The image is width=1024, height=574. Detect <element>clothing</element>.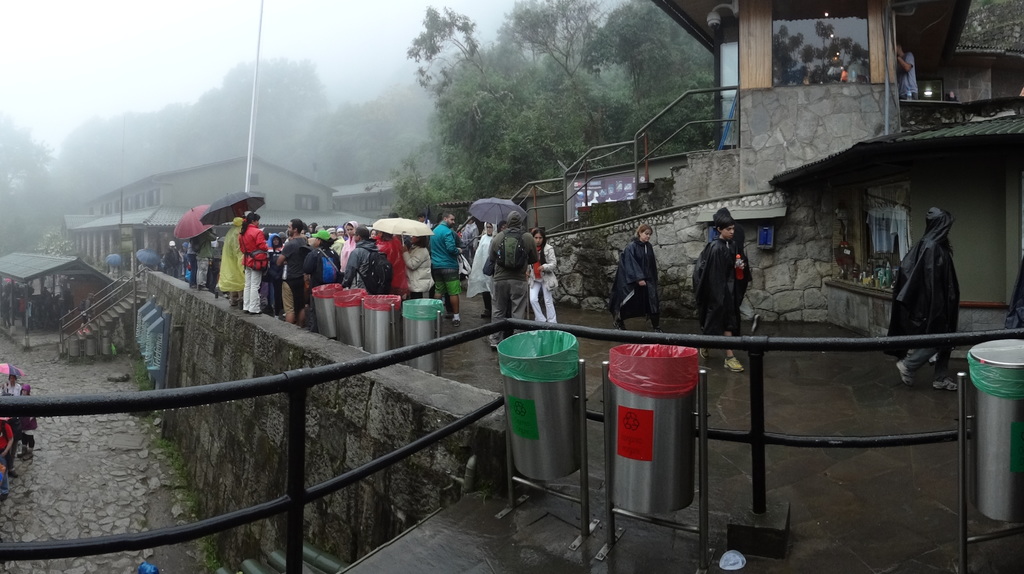
Detection: left=609, top=239, right=663, bottom=326.
